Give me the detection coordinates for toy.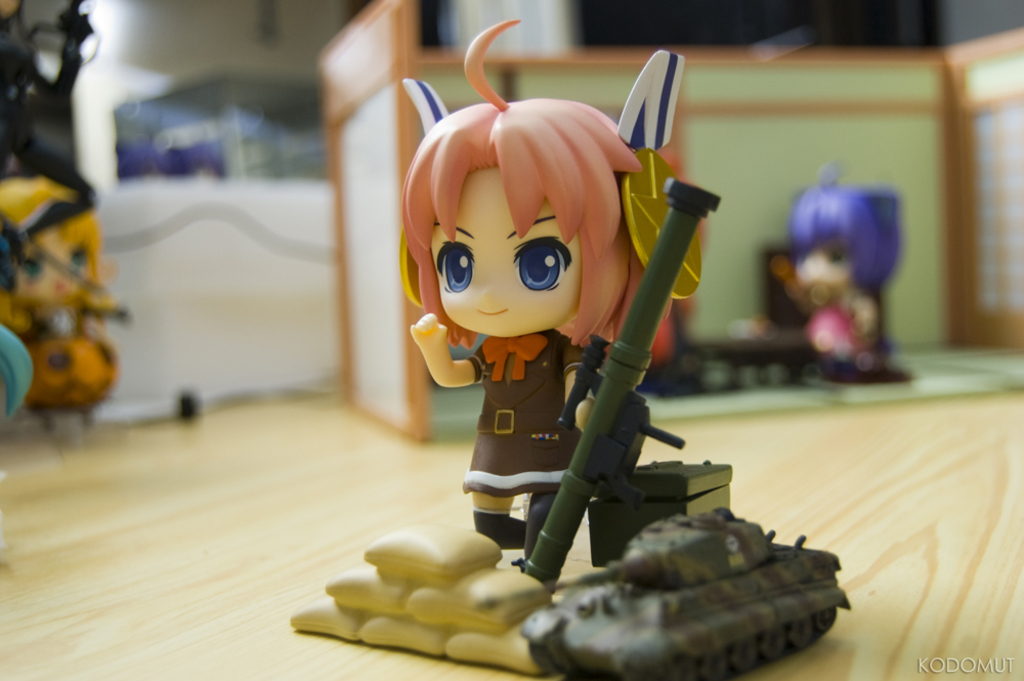
0/175/128/433.
